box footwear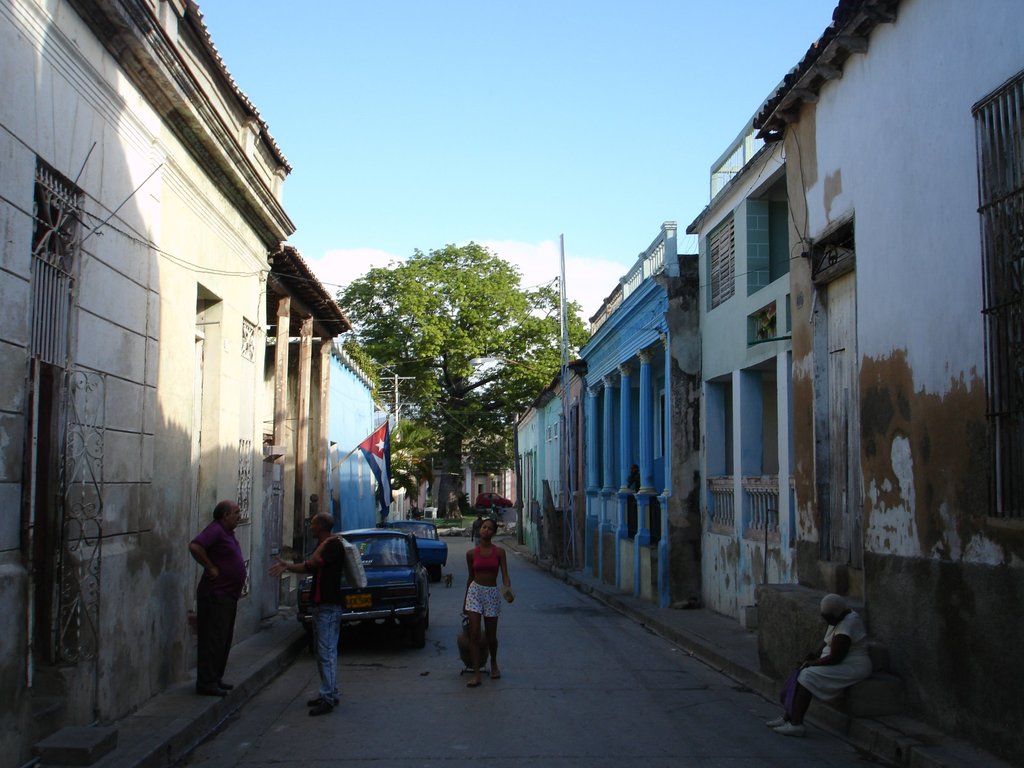
(197, 687, 227, 696)
